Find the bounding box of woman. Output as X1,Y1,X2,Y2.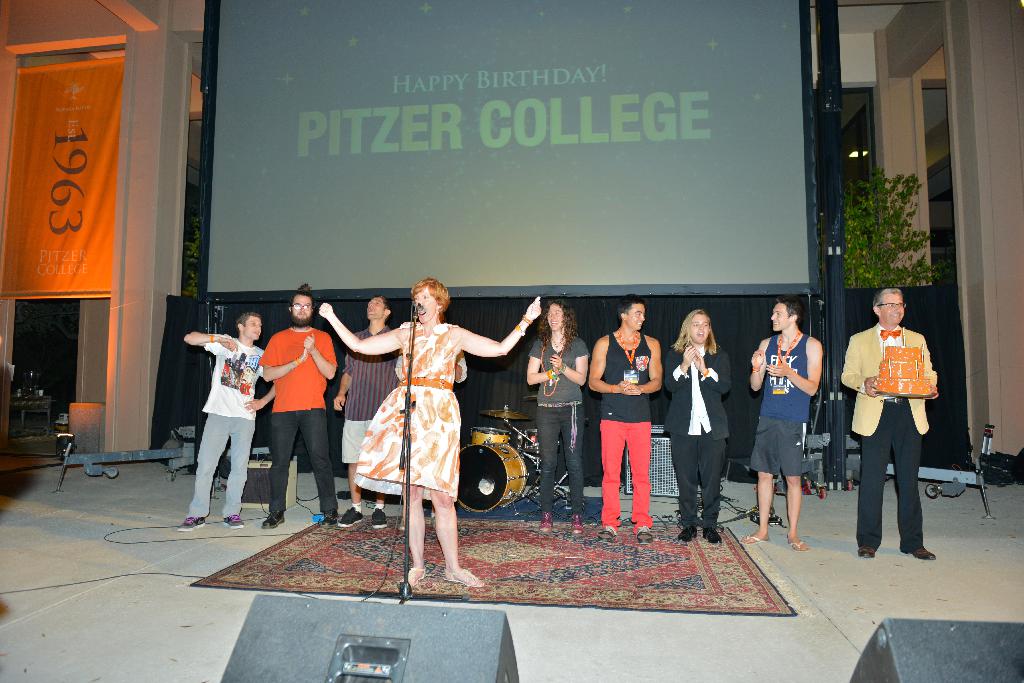
659,310,730,547.
